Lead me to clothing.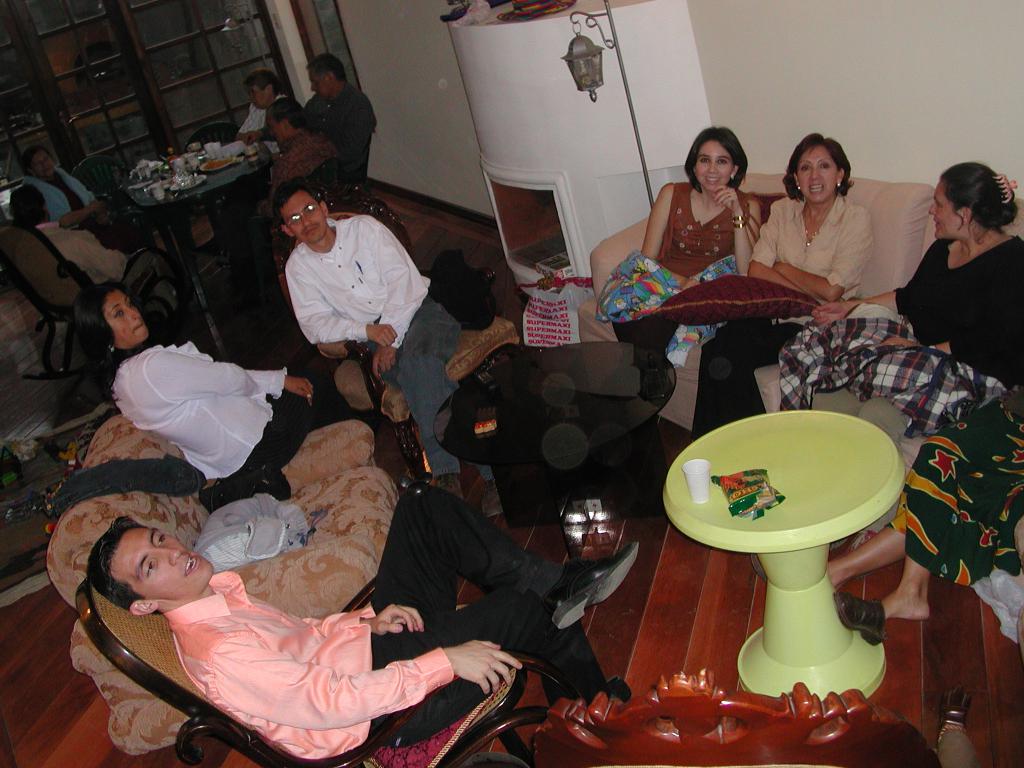
Lead to [x1=163, y1=486, x2=590, y2=760].
